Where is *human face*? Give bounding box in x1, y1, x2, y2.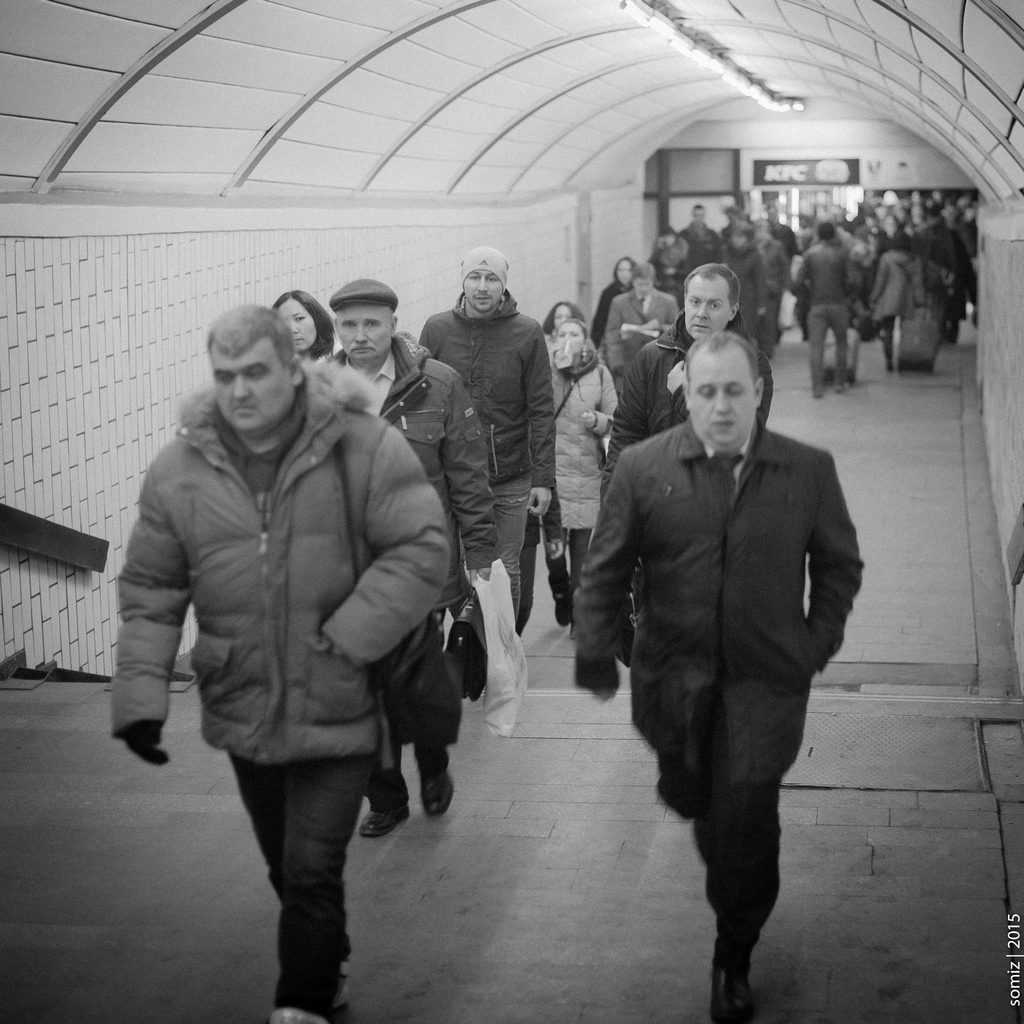
685, 278, 731, 341.
